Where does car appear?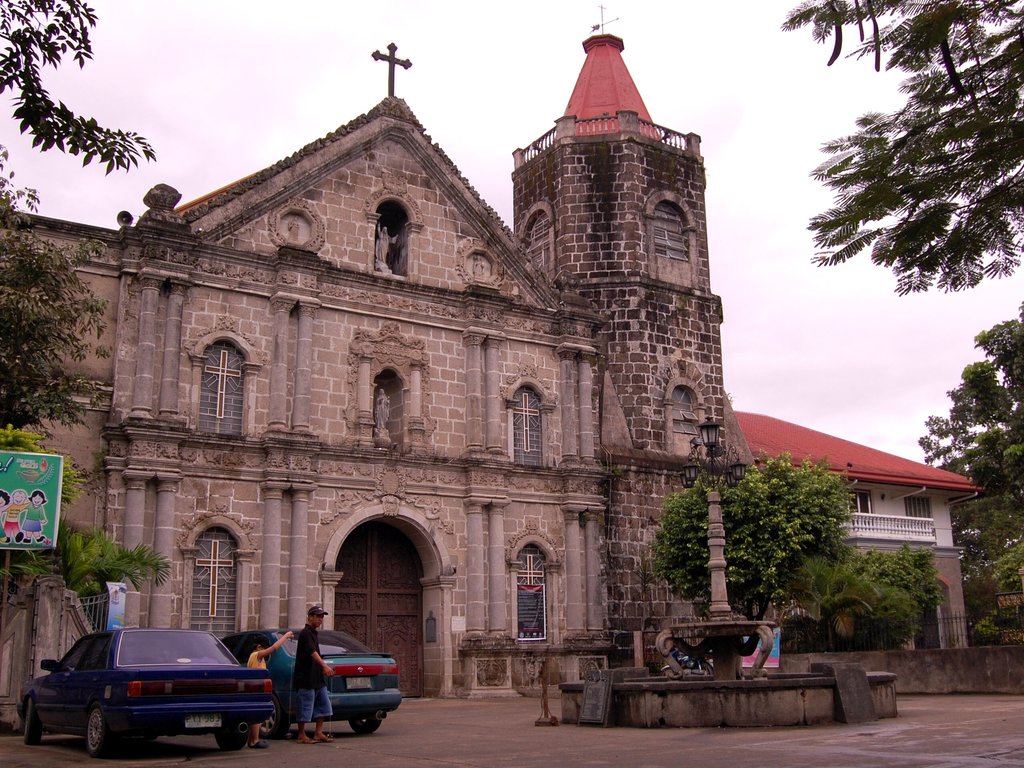
Appears at box(11, 627, 277, 761).
